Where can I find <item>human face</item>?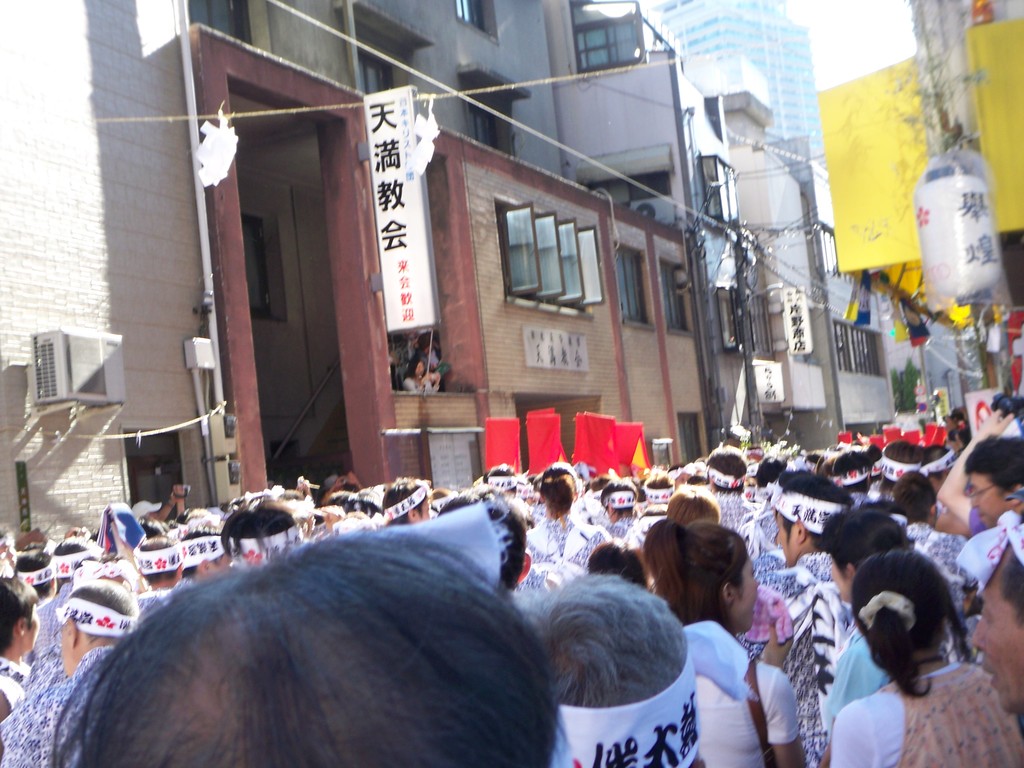
You can find it at (58,626,79,678).
